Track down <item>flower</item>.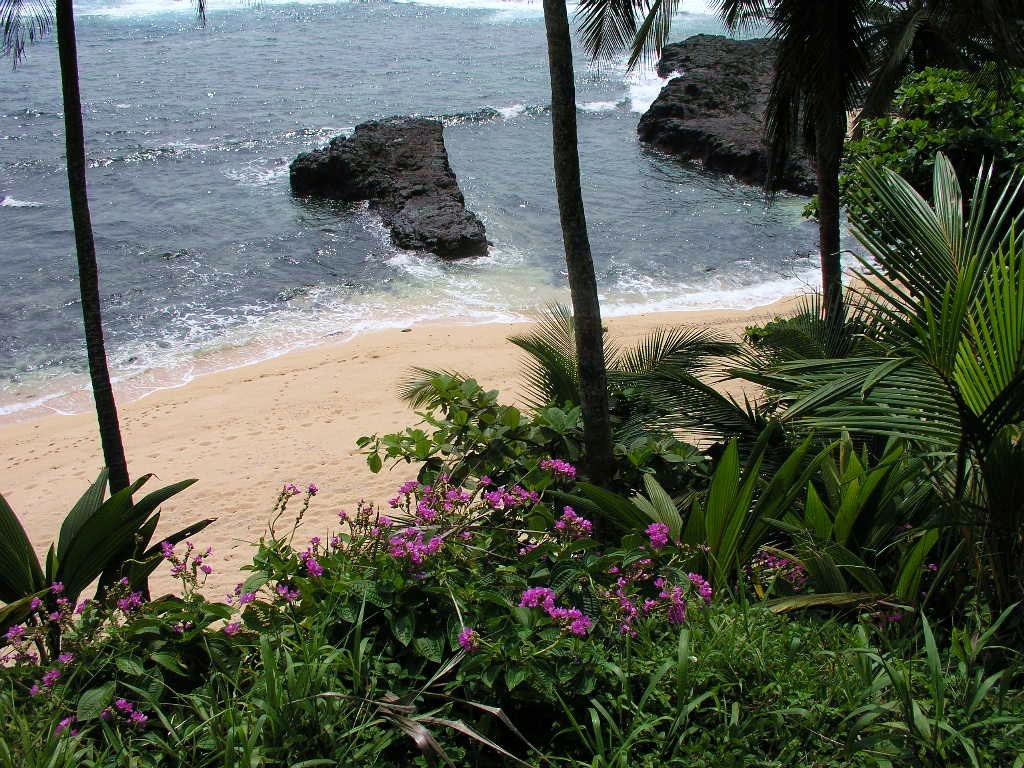
Tracked to bbox=(647, 524, 666, 547).
